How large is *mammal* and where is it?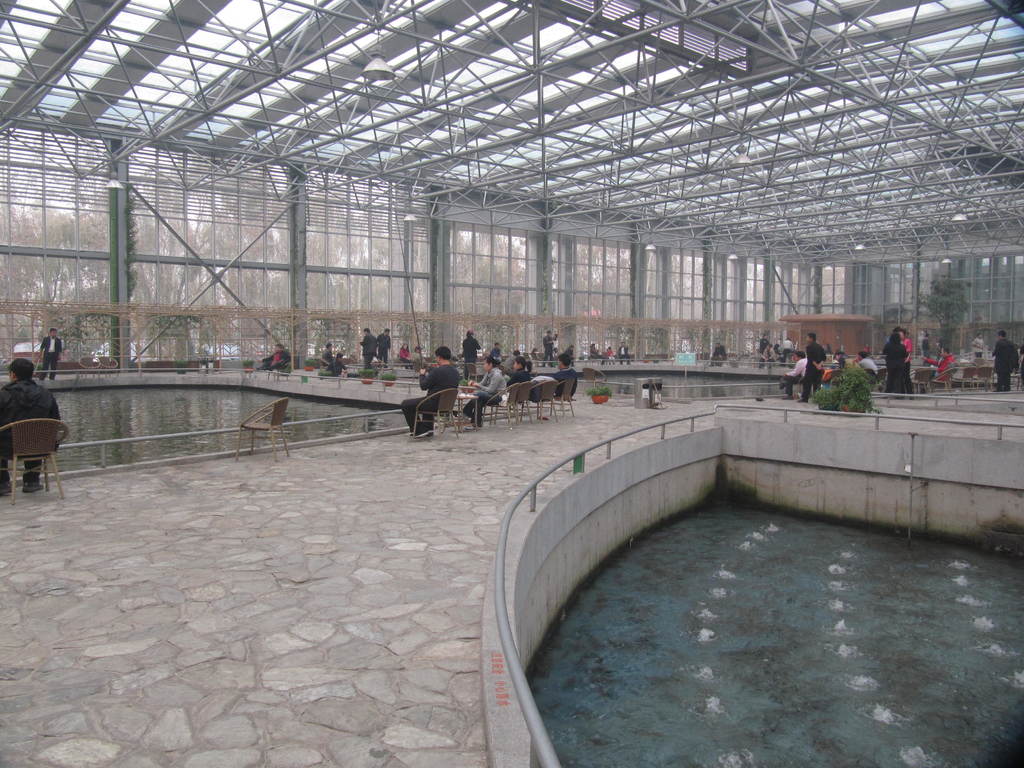
Bounding box: select_region(398, 344, 411, 368).
